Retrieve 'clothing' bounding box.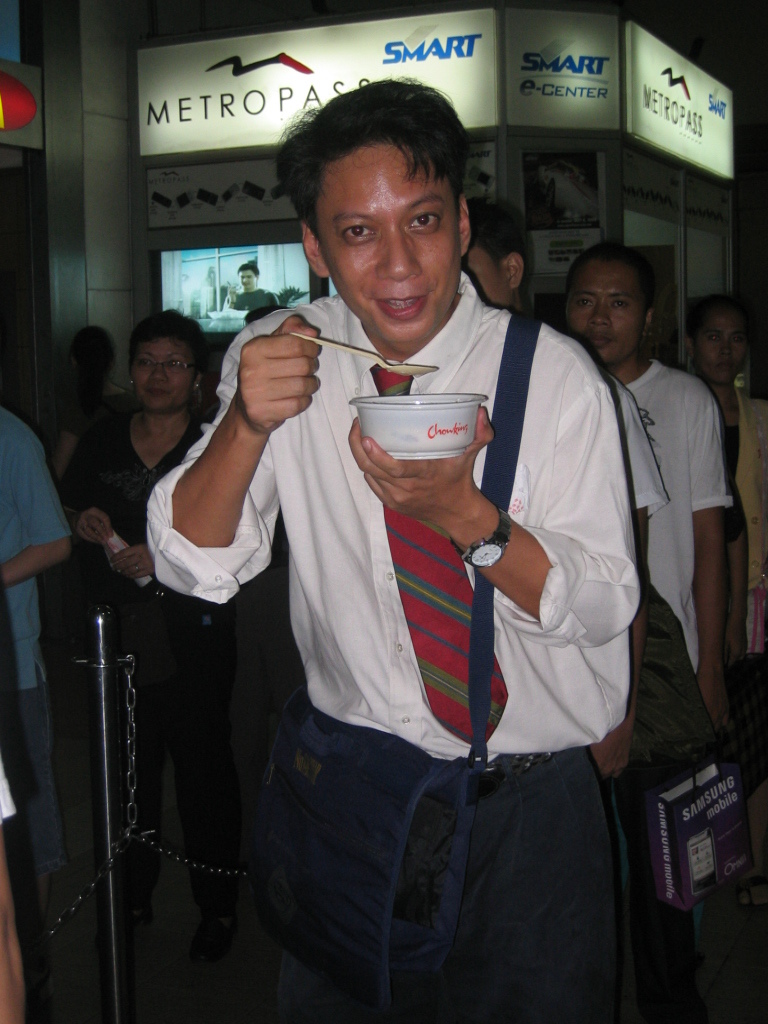
Bounding box: BBox(737, 386, 767, 657).
